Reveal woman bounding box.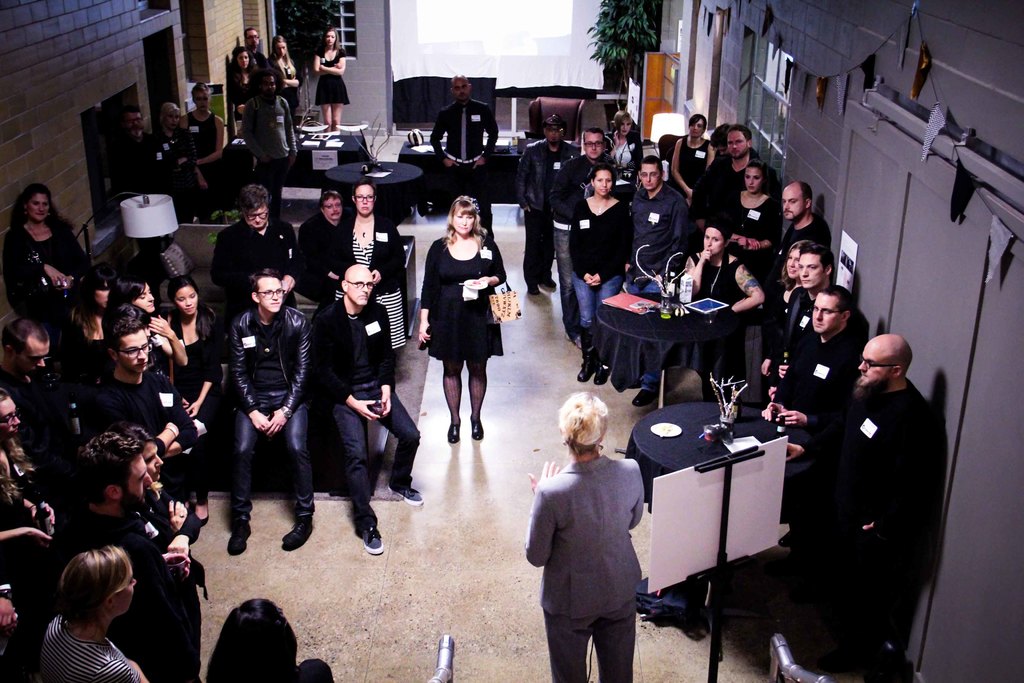
Revealed: detection(150, 97, 195, 186).
